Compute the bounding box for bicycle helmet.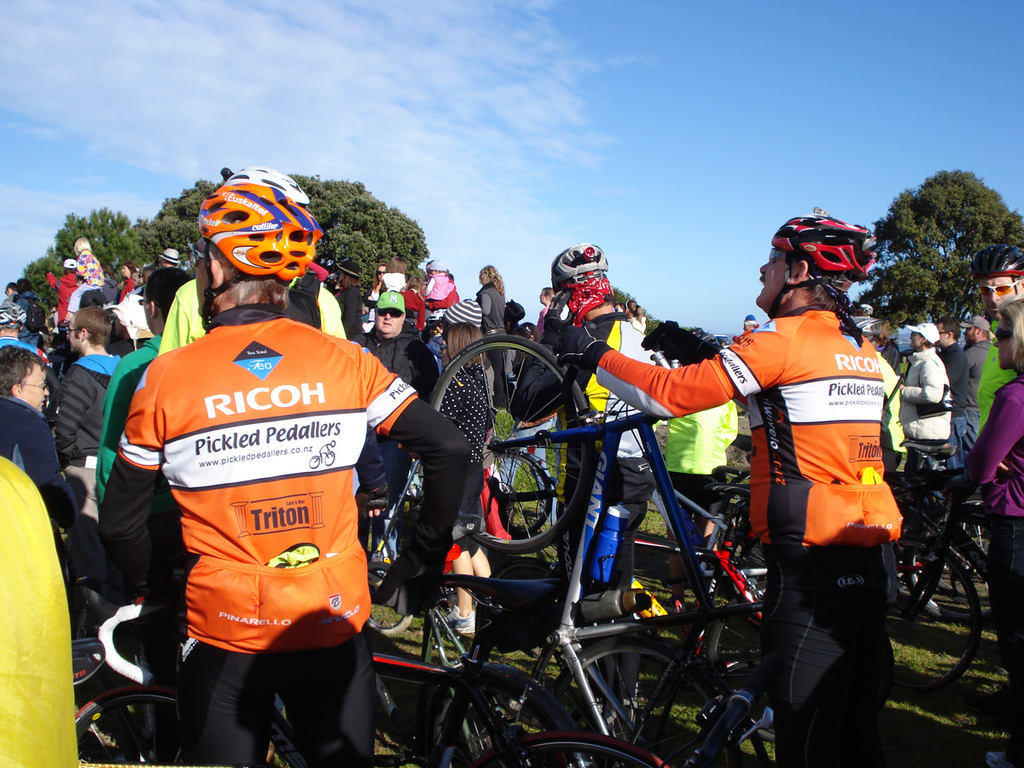
bbox=[776, 210, 891, 303].
